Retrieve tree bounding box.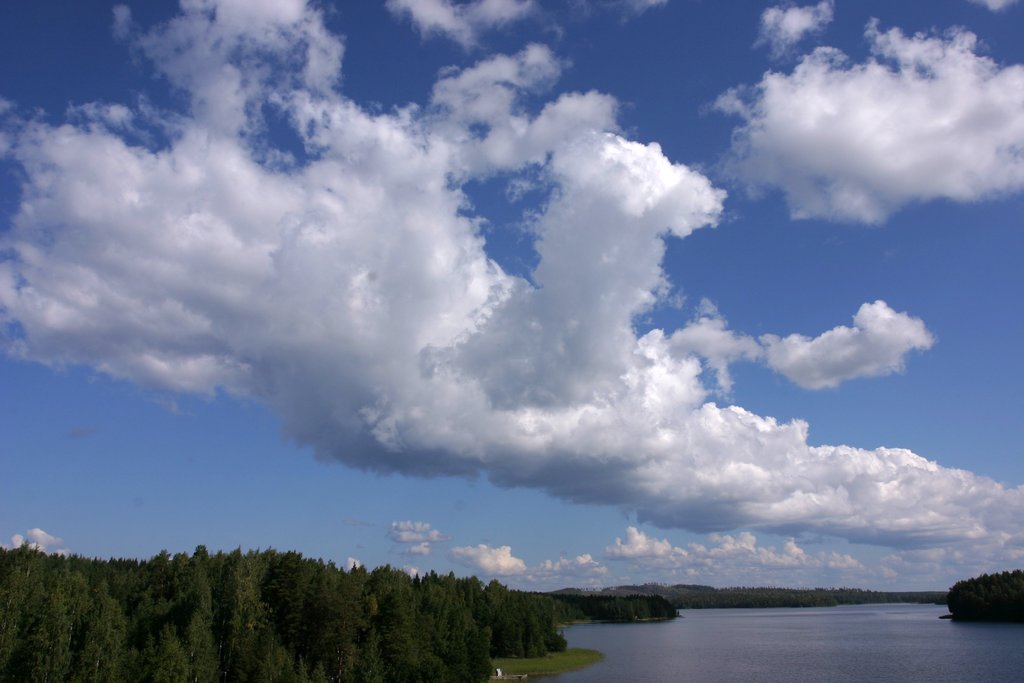
Bounding box: Rect(497, 616, 519, 655).
